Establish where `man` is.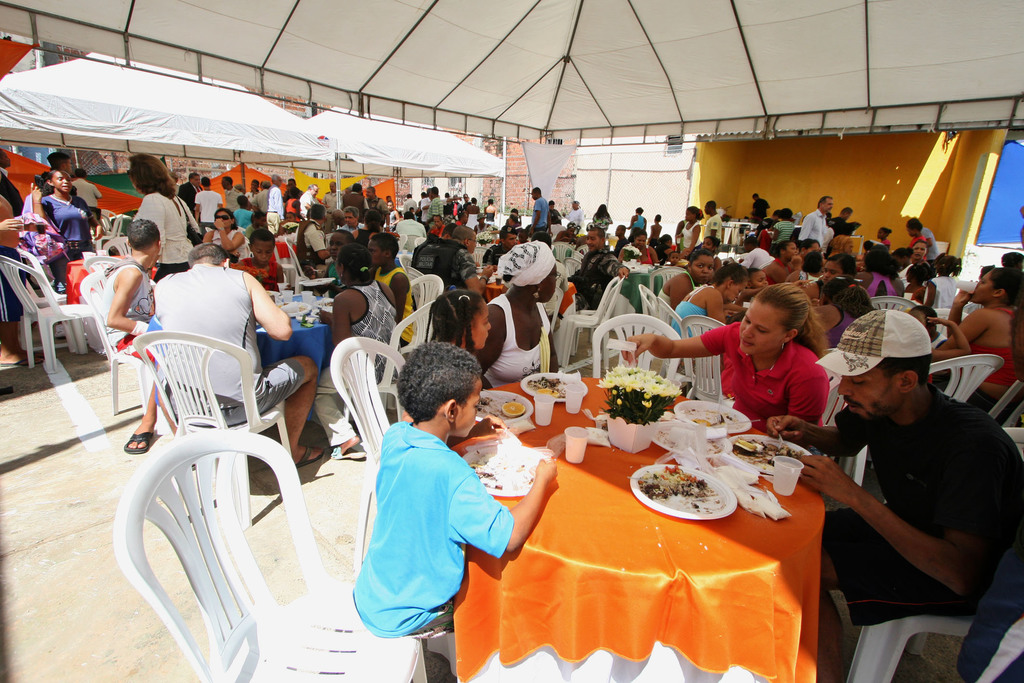
Established at {"left": 263, "top": 174, "right": 286, "bottom": 234}.
